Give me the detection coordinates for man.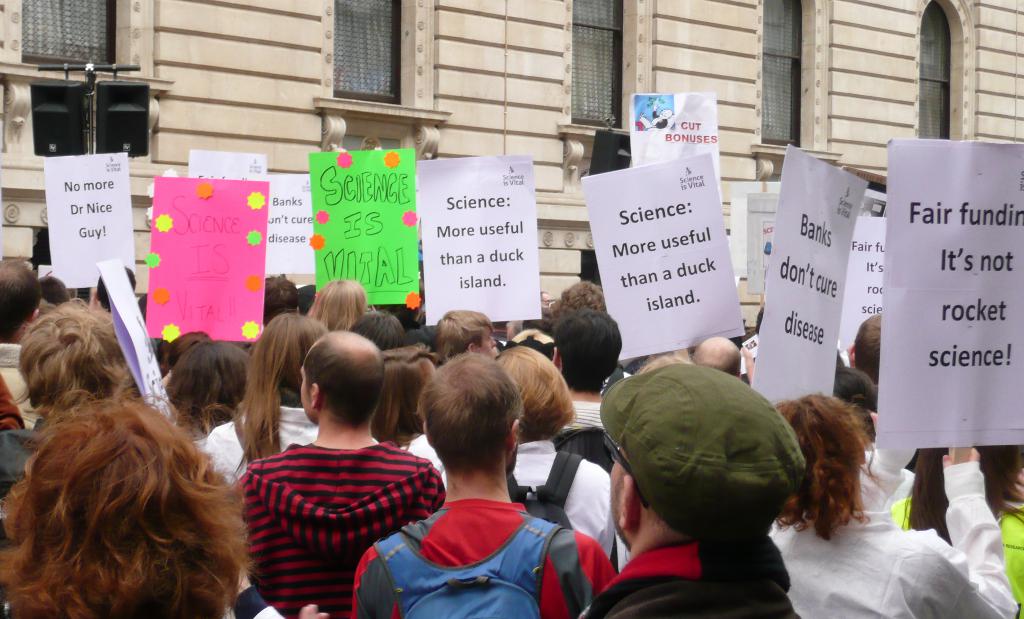
{"x1": 234, "y1": 330, "x2": 447, "y2": 618}.
